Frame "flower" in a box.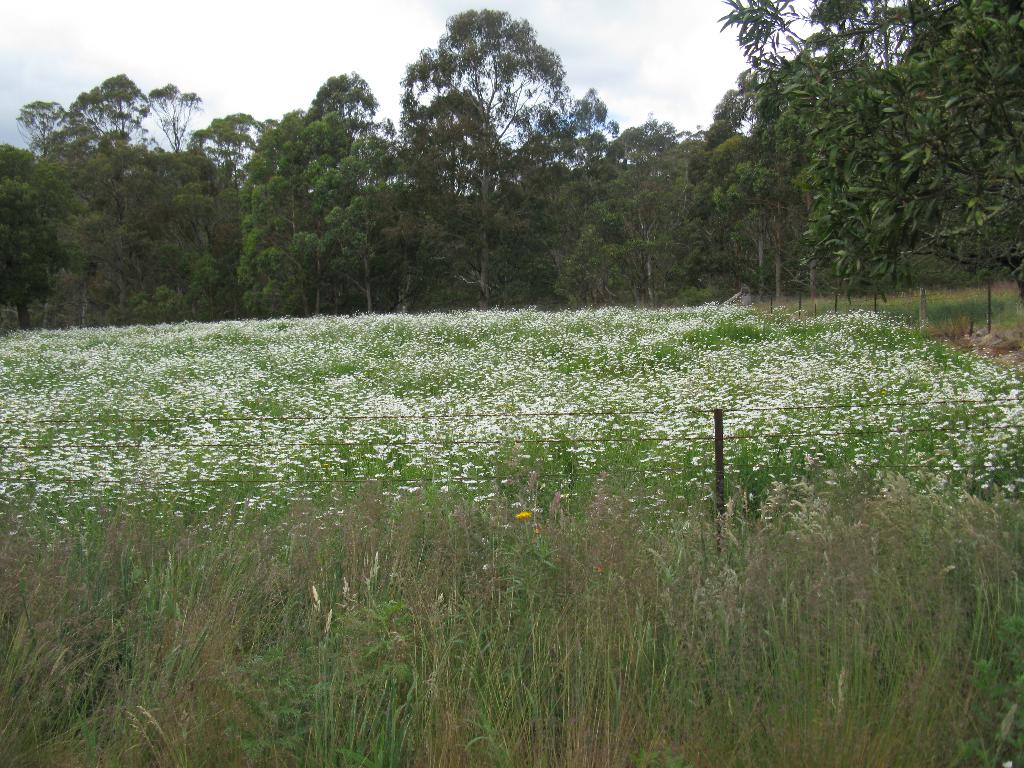
<box>513,509,527,520</box>.
